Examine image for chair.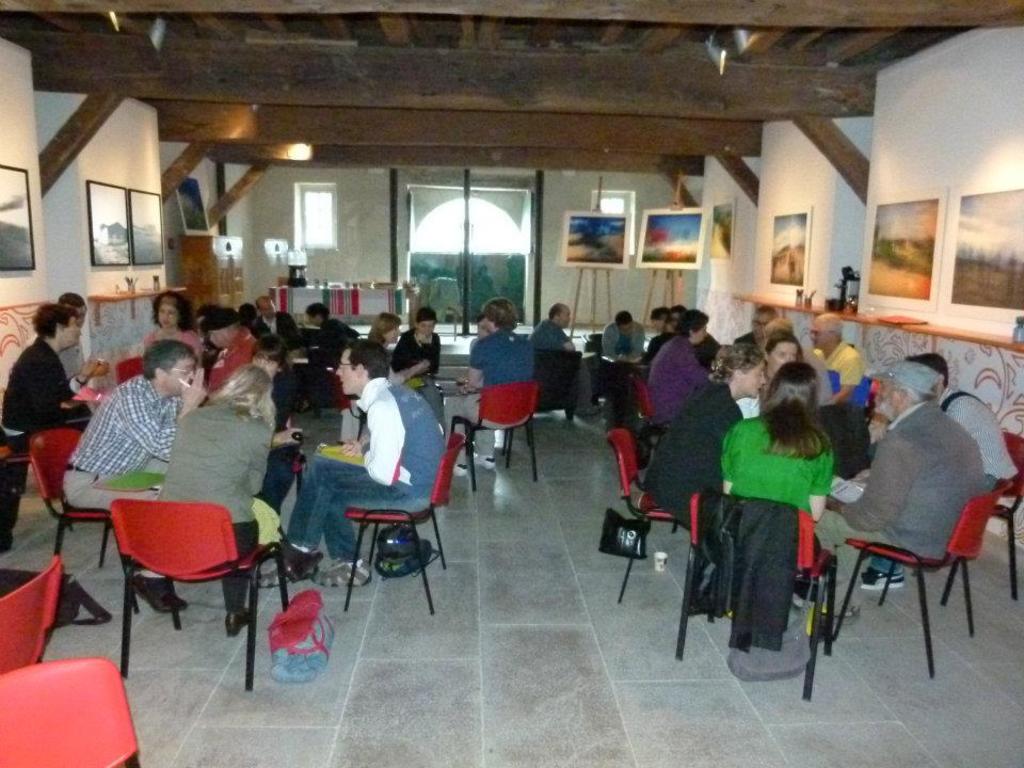
Examination result: {"left": 0, "top": 557, "right": 58, "bottom": 678}.
